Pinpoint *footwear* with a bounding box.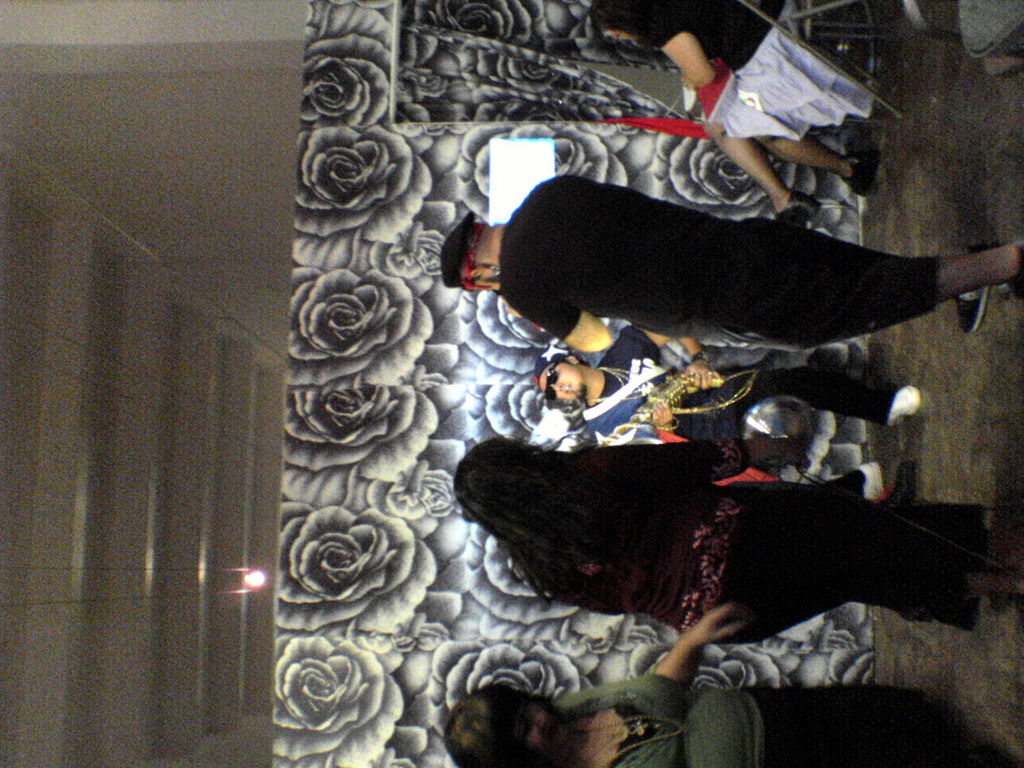
[954, 245, 990, 335].
